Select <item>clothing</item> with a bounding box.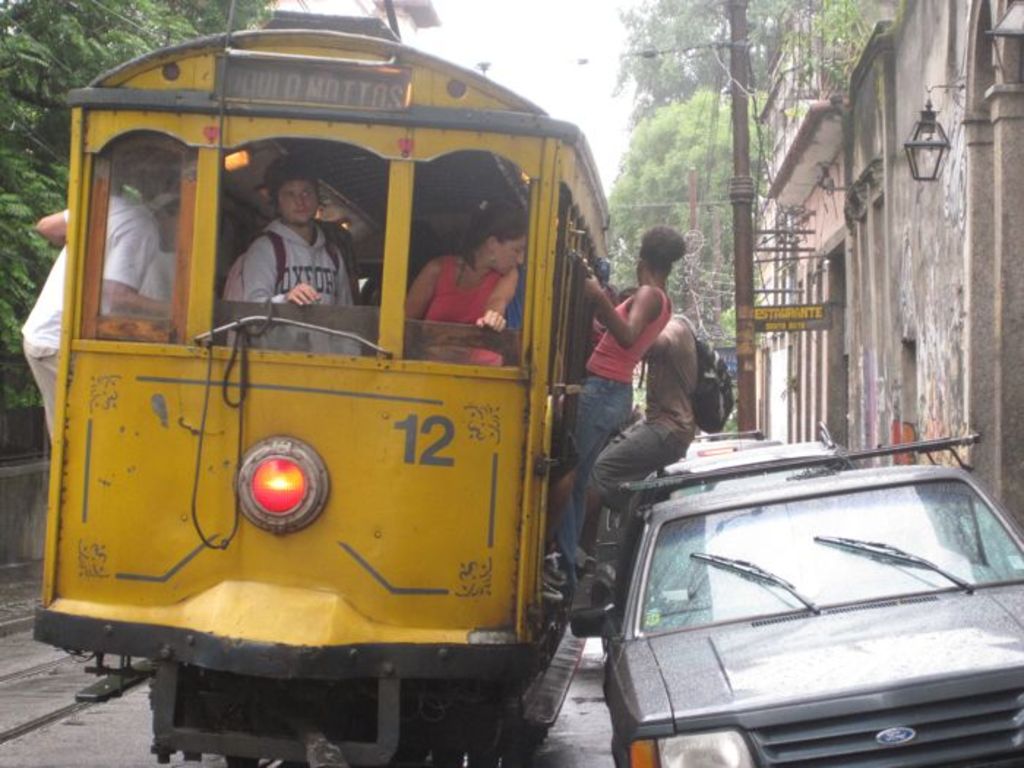
(x1=114, y1=196, x2=176, y2=317).
